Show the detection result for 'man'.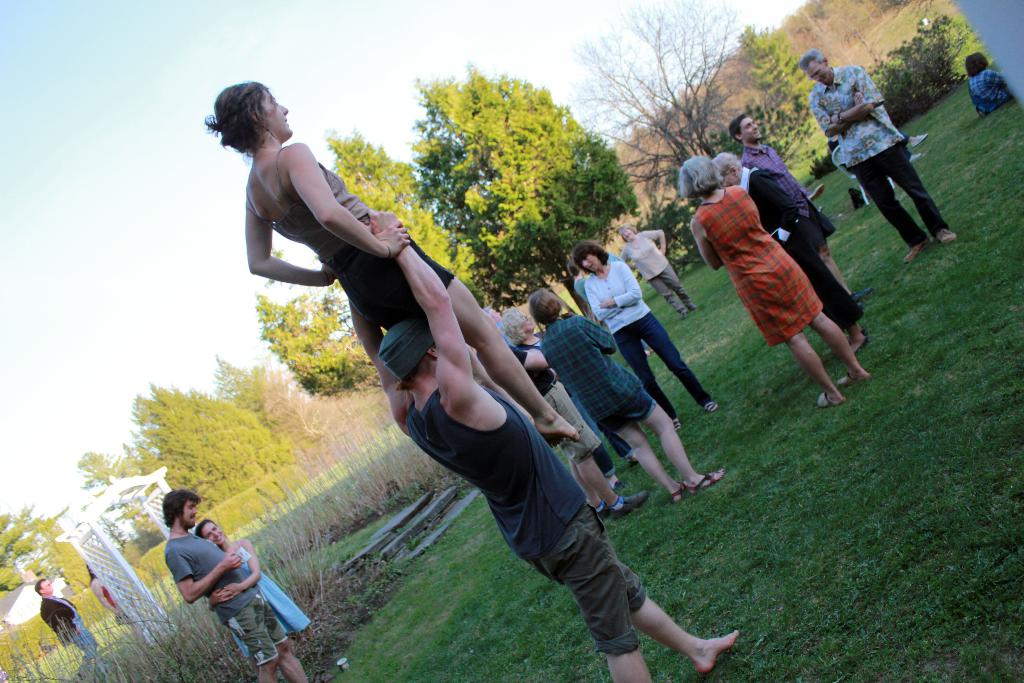
bbox(36, 577, 104, 656).
